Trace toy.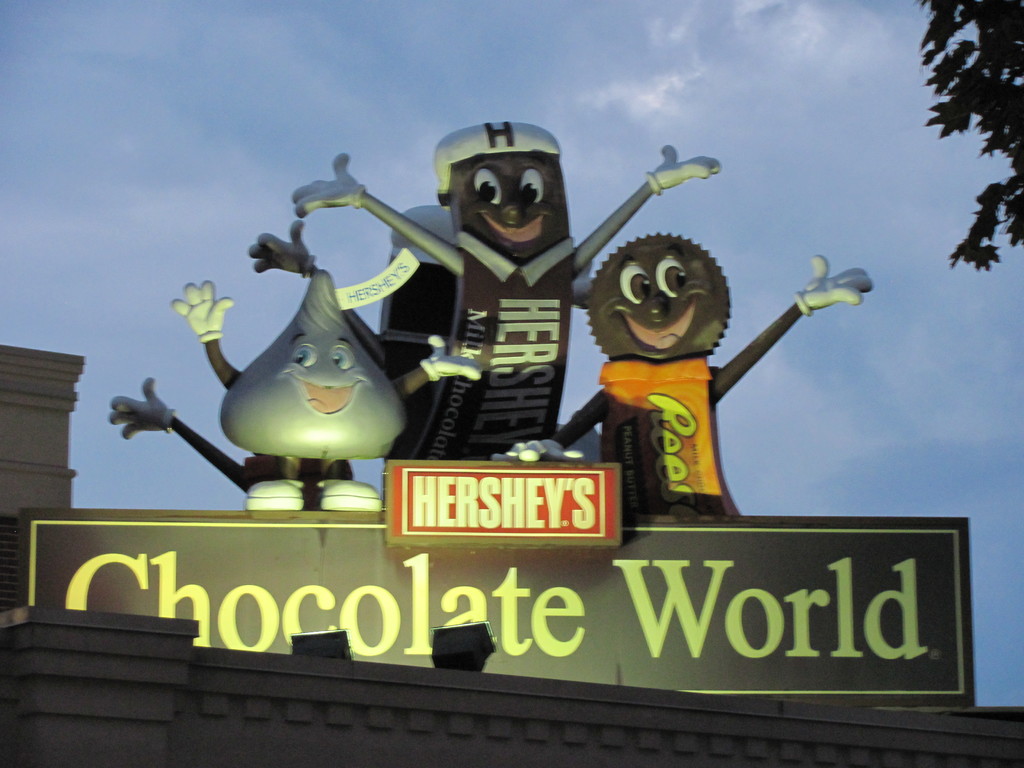
Traced to [left=543, top=218, right=848, bottom=531].
